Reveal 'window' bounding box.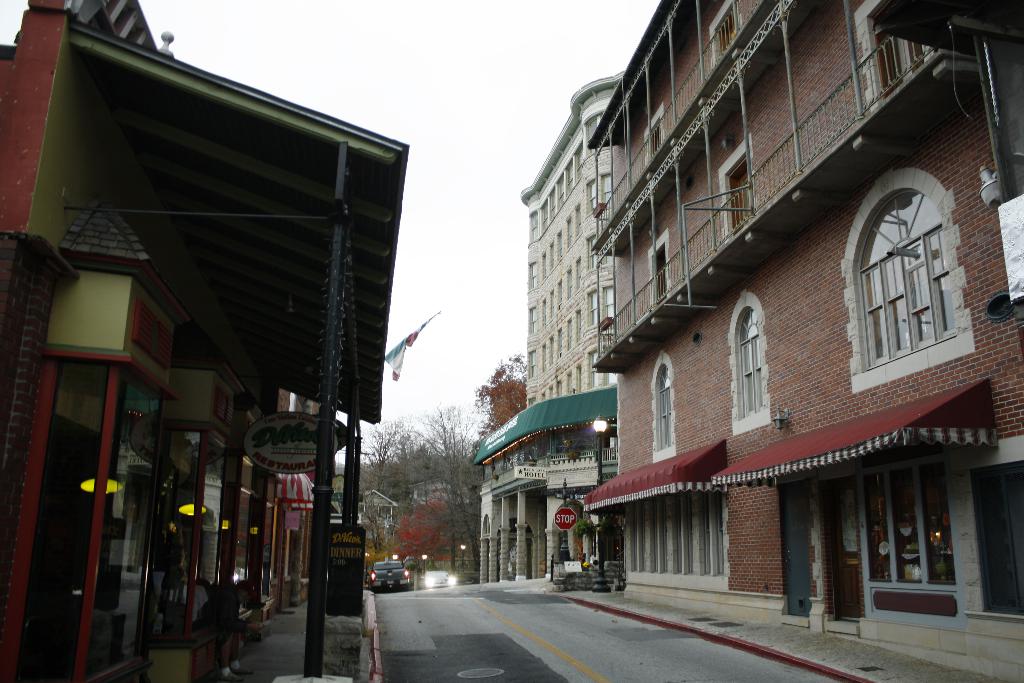
Revealed: x1=858 y1=461 x2=957 y2=583.
